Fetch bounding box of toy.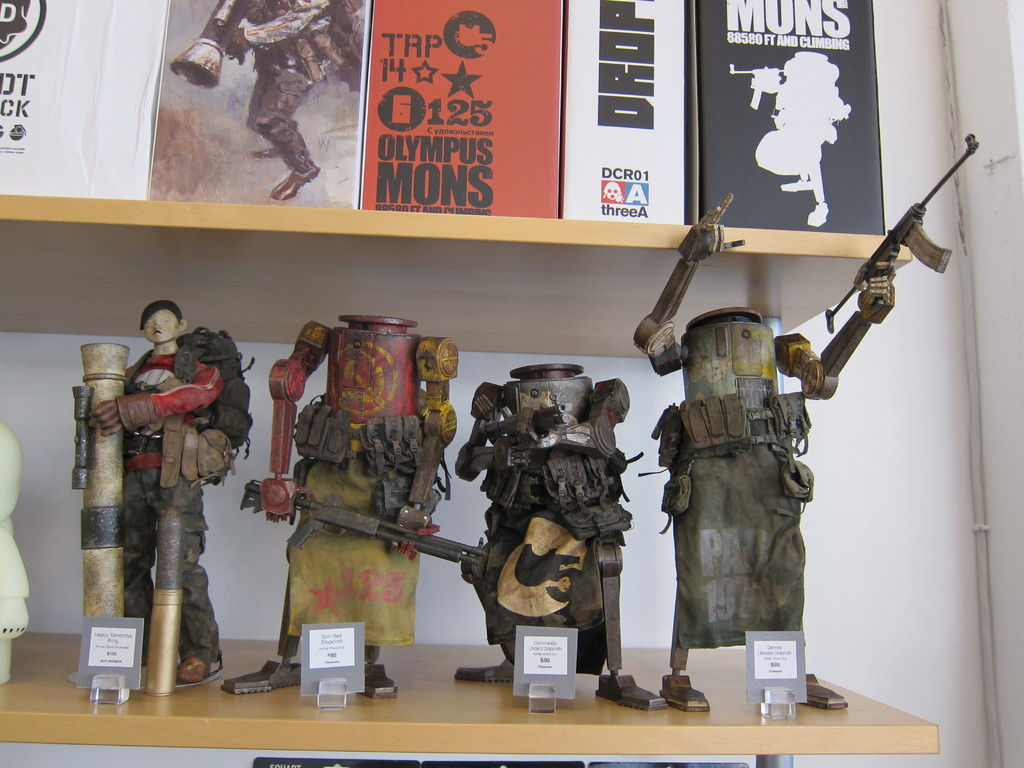
Bbox: x1=431 y1=342 x2=664 y2=698.
